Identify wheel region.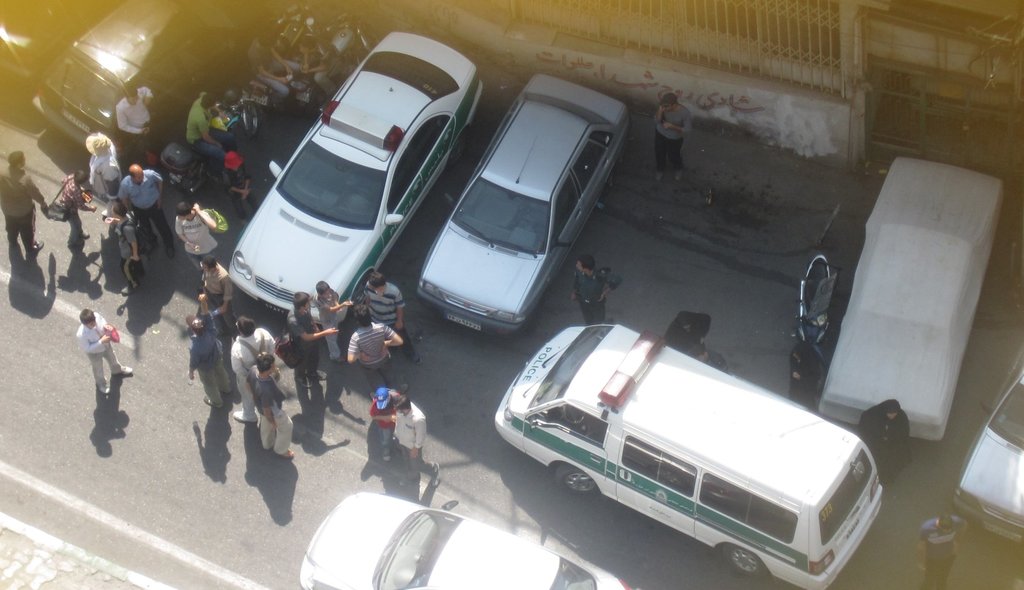
Region: box(719, 542, 769, 584).
